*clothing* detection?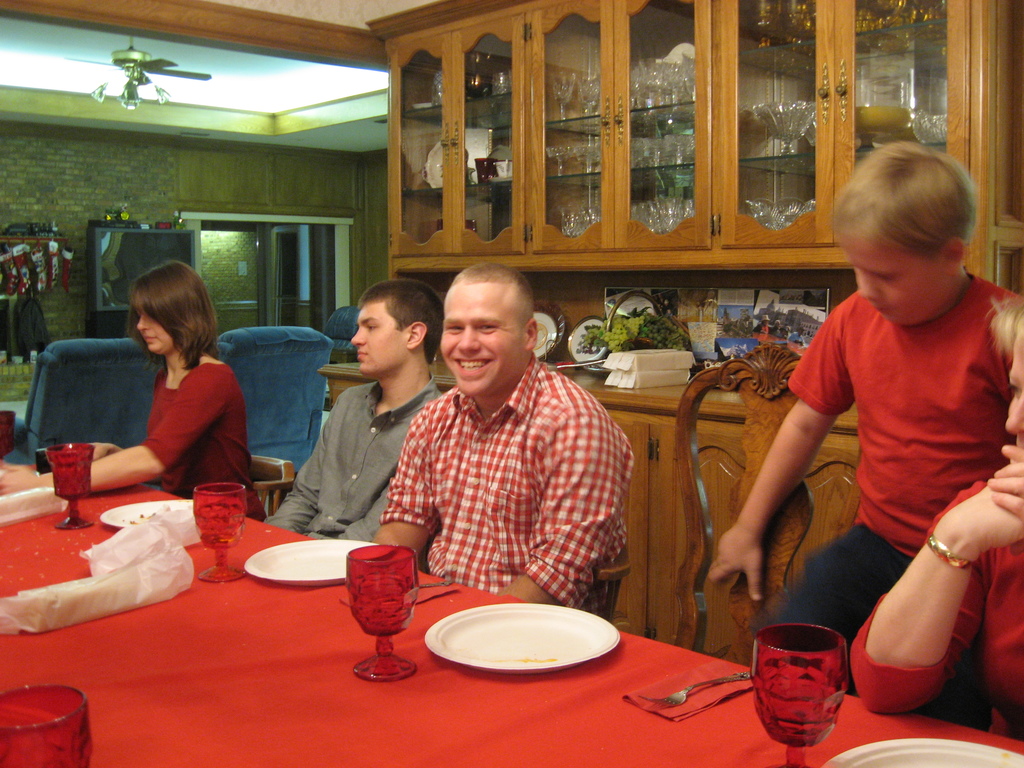
789:284:1023:560
